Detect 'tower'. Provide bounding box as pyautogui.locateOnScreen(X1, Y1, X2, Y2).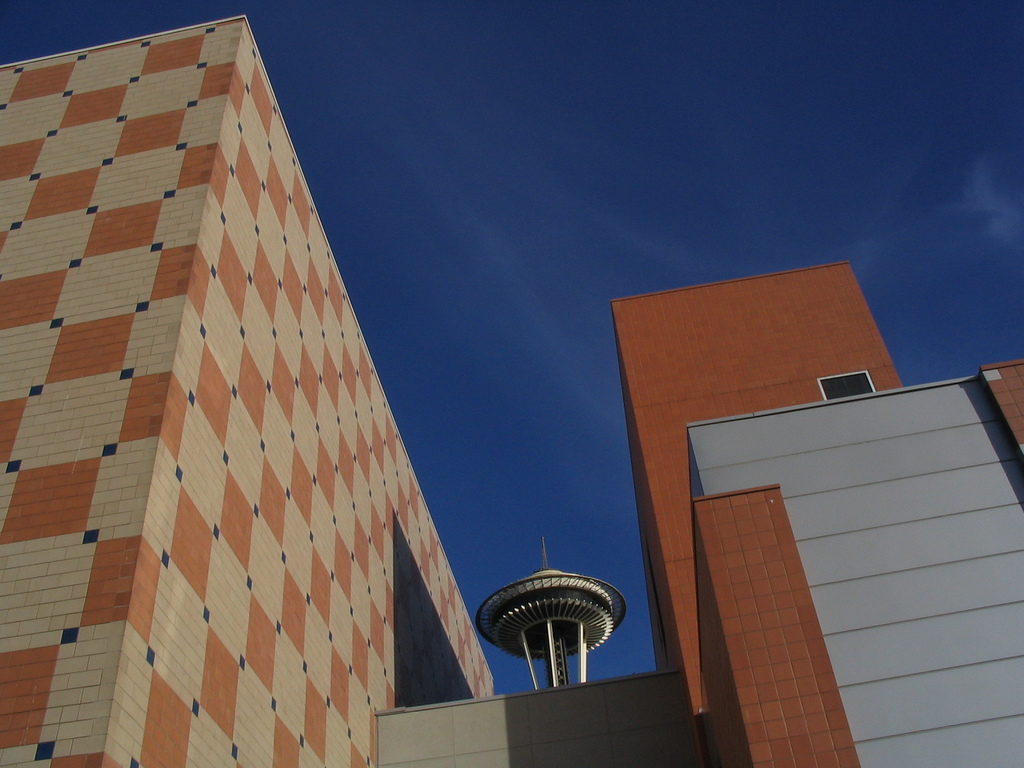
pyautogui.locateOnScreen(615, 253, 1023, 767).
